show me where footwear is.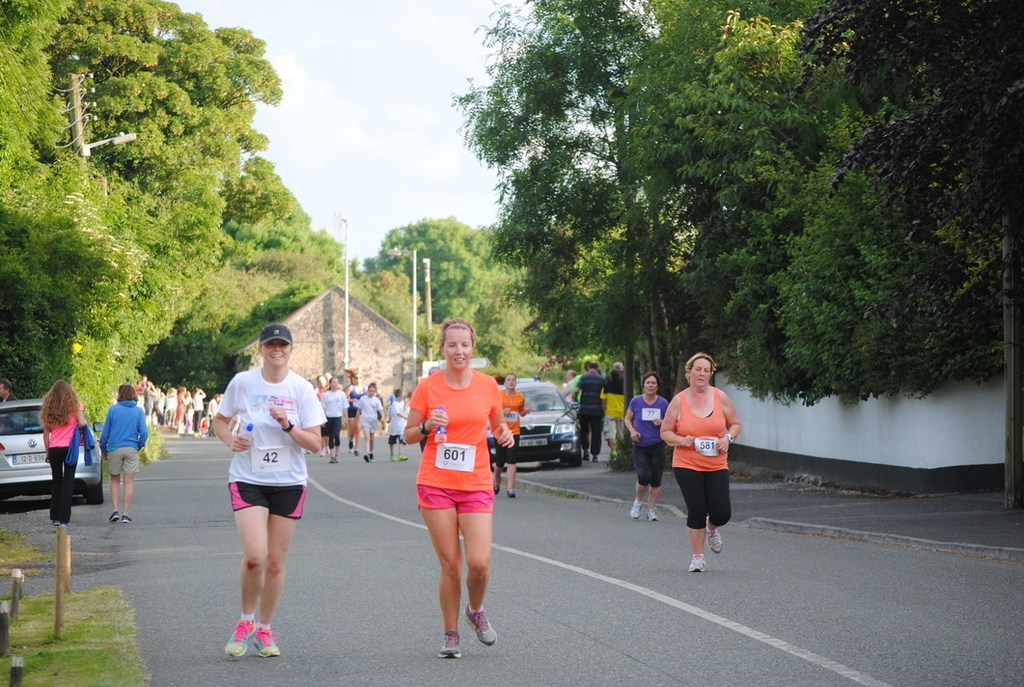
footwear is at [left=465, top=608, right=496, bottom=647].
